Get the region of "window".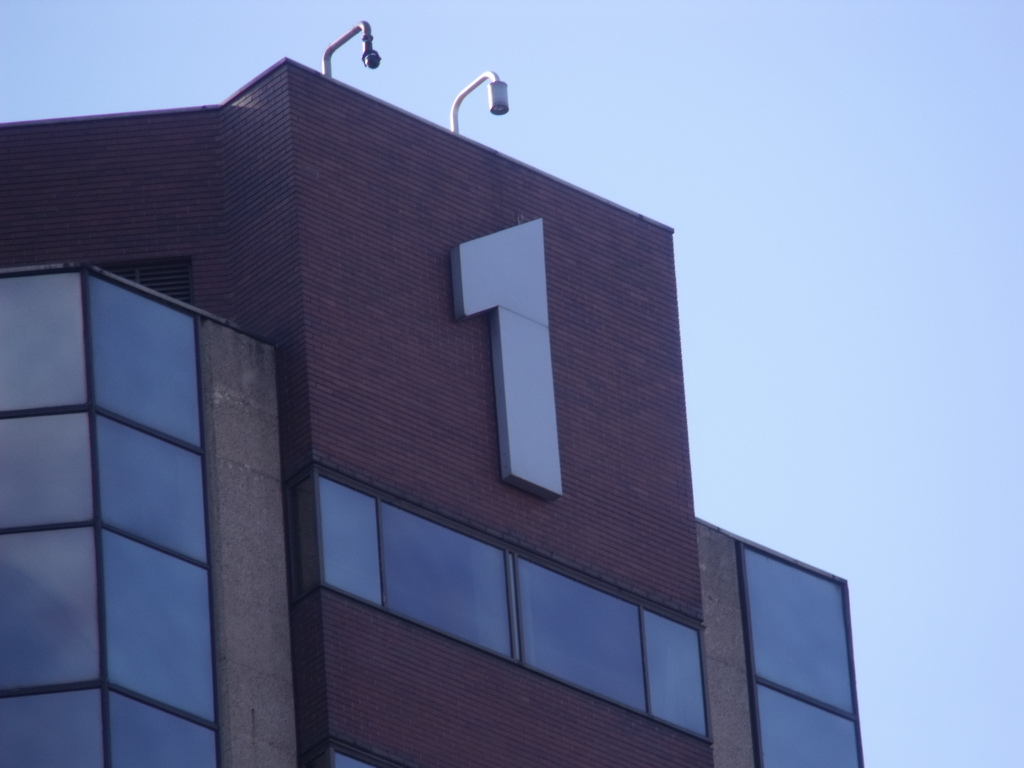
box=[0, 526, 100, 700].
